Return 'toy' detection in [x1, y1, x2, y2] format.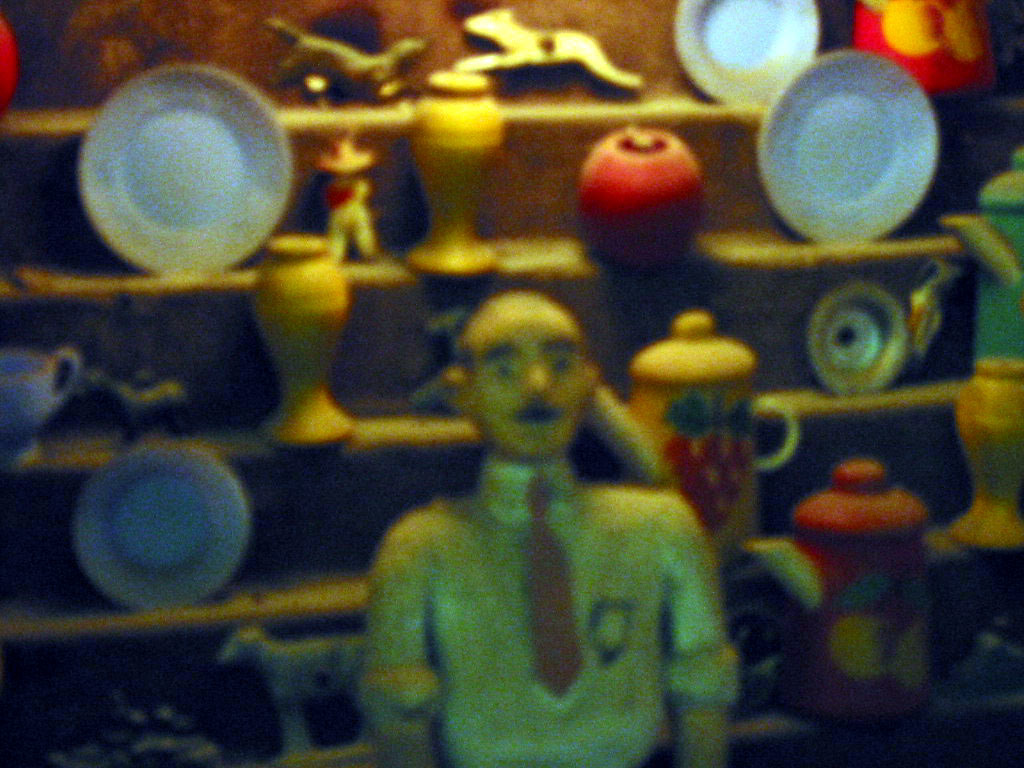
[454, 11, 644, 90].
